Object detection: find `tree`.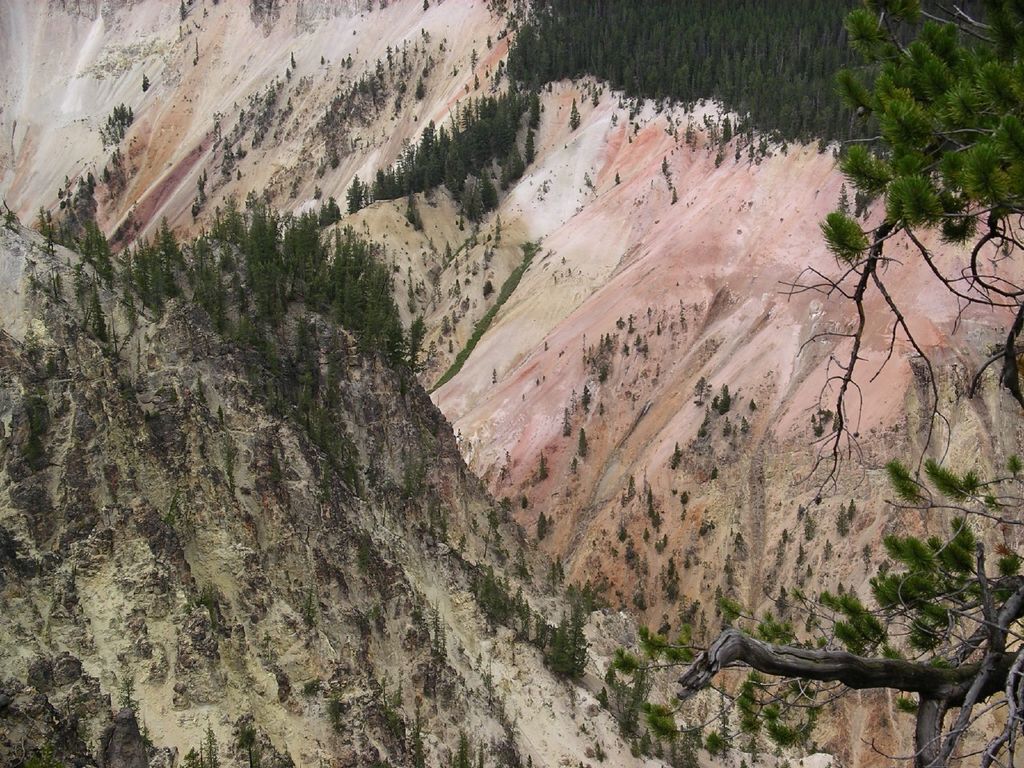
region(546, 615, 568, 678).
